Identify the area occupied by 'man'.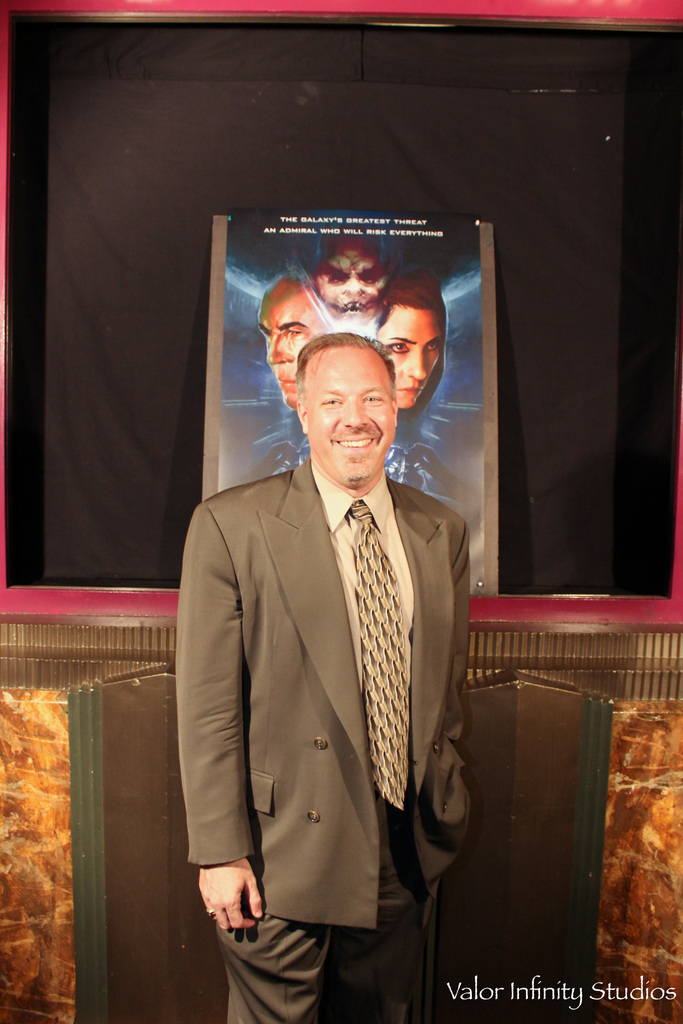
Area: bbox(253, 277, 331, 413).
